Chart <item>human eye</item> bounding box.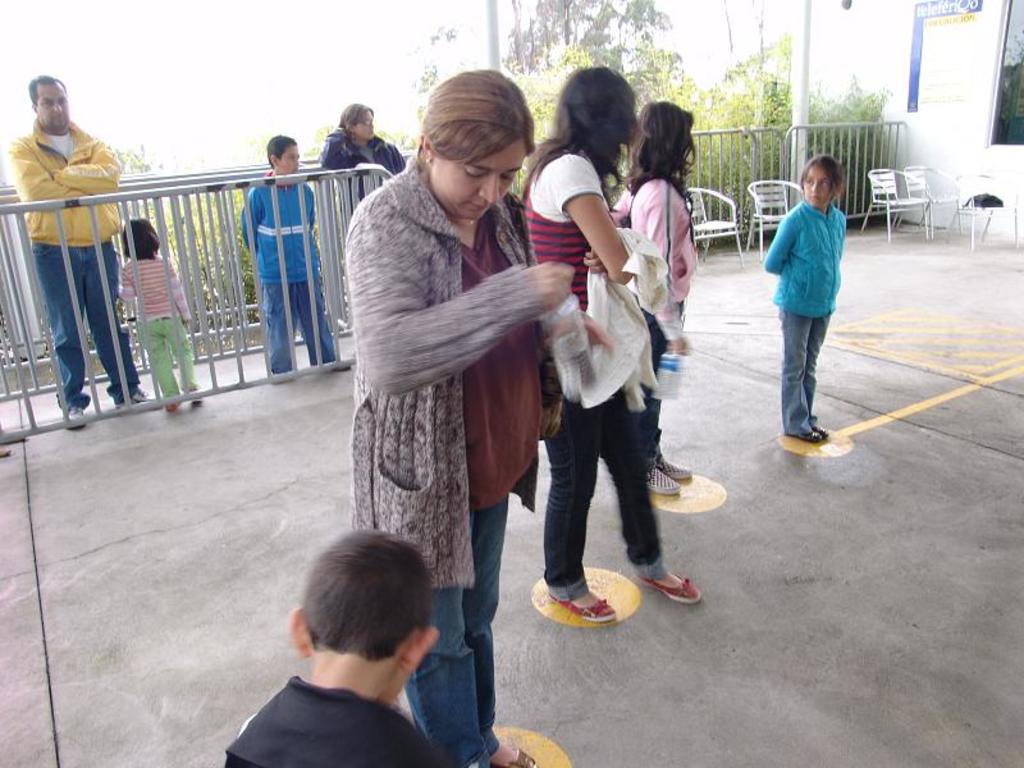
Charted: [x1=58, y1=96, x2=67, y2=110].
